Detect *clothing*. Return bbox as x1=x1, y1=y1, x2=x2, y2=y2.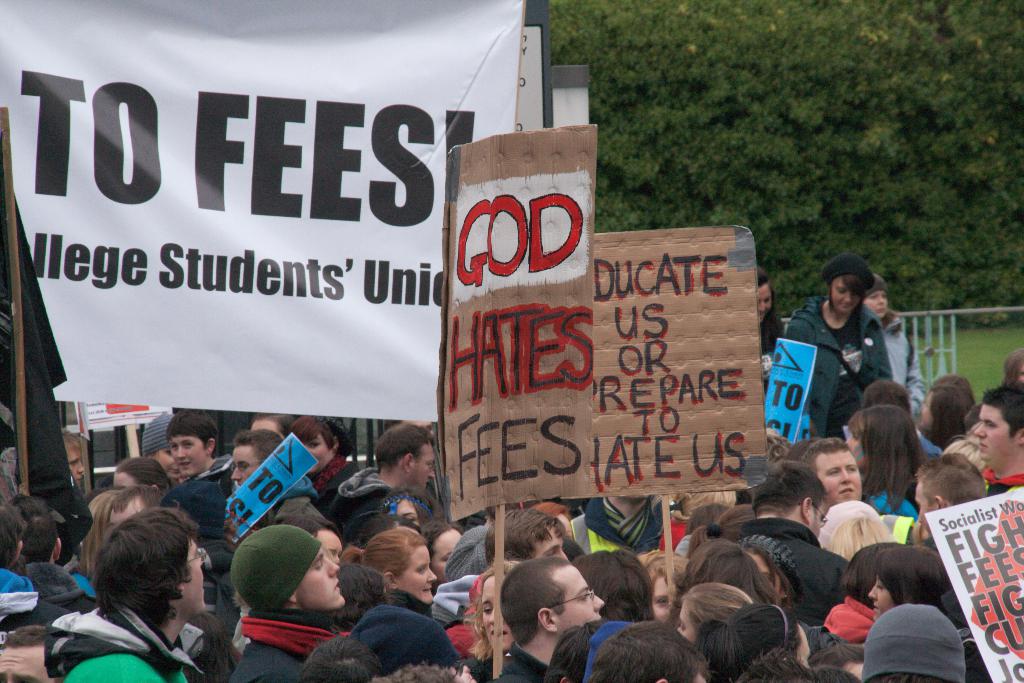
x1=229, y1=609, x2=330, y2=682.
